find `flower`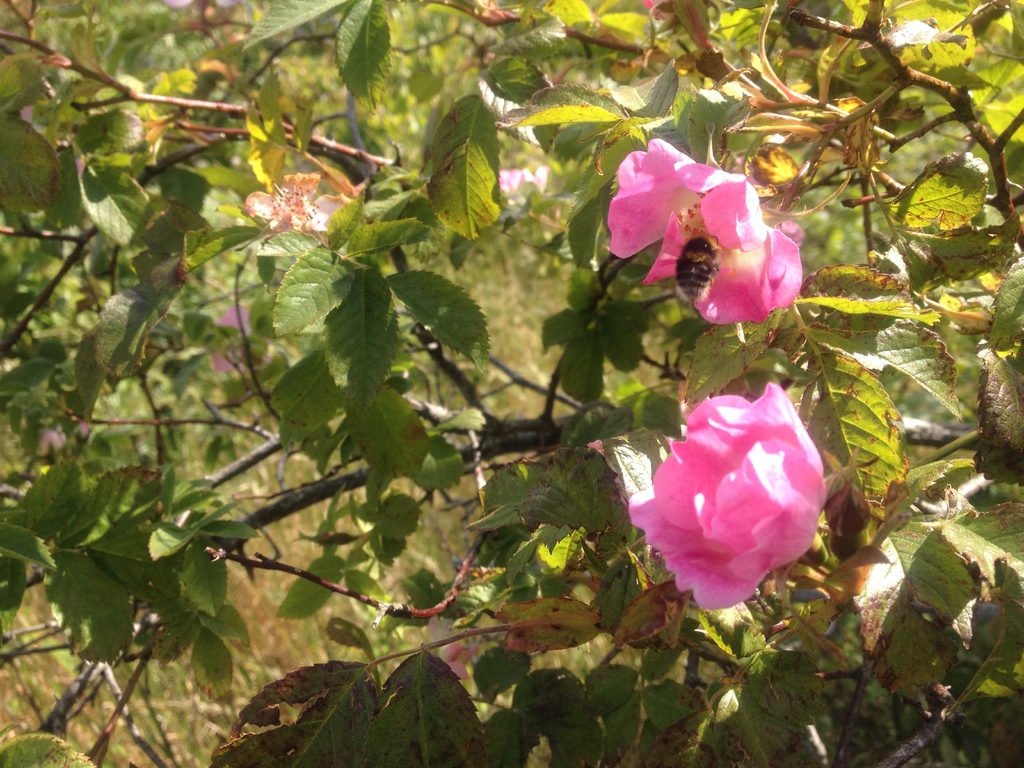
(x1=244, y1=173, x2=351, y2=236)
